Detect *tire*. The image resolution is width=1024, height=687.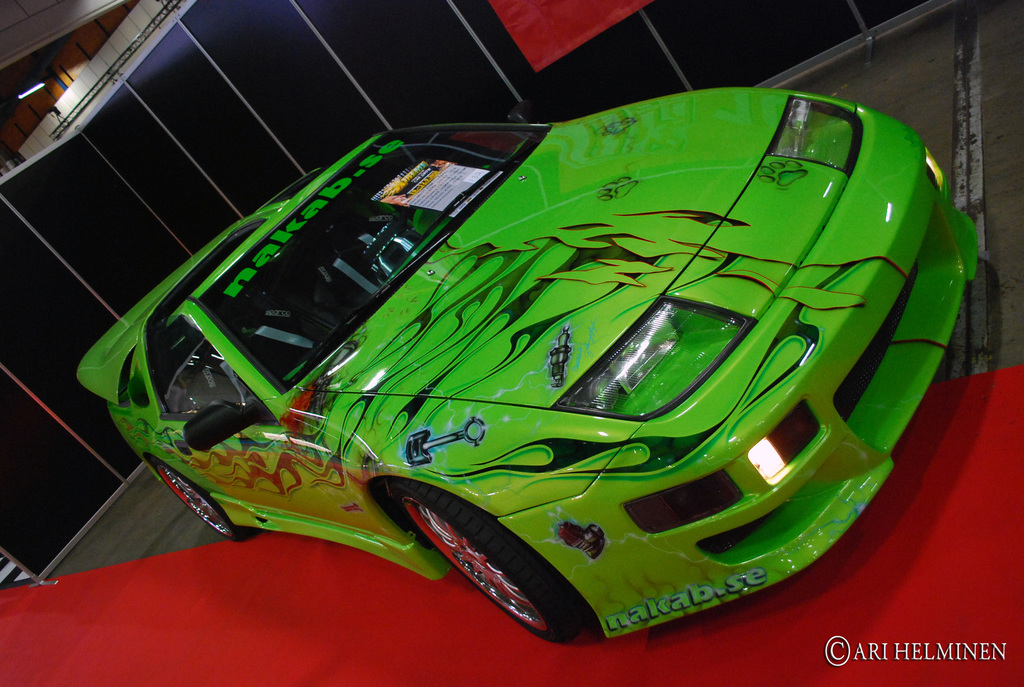
left=397, top=484, right=598, bottom=645.
